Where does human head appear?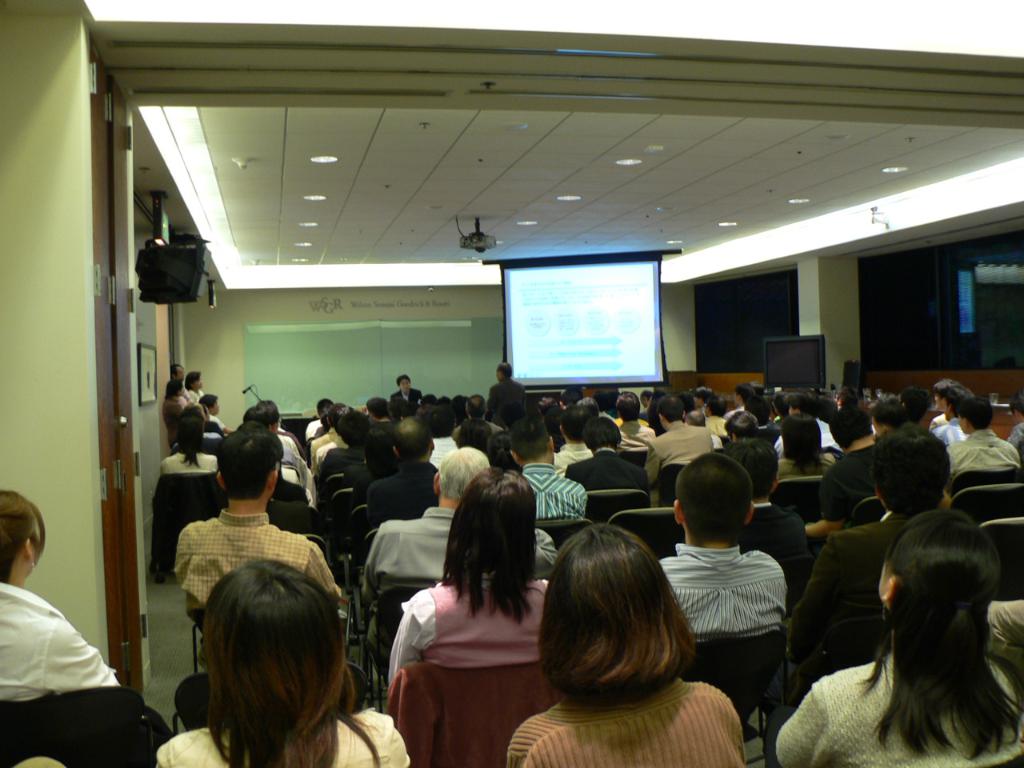
Appears at (174,418,203,454).
